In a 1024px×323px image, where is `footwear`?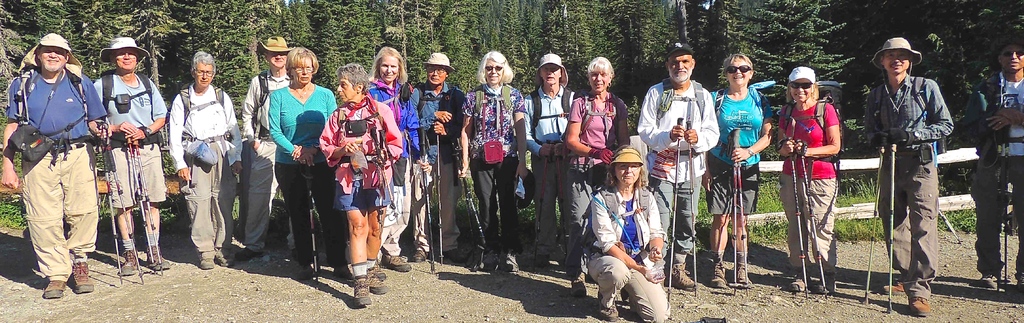
(left=374, top=262, right=387, bottom=282).
